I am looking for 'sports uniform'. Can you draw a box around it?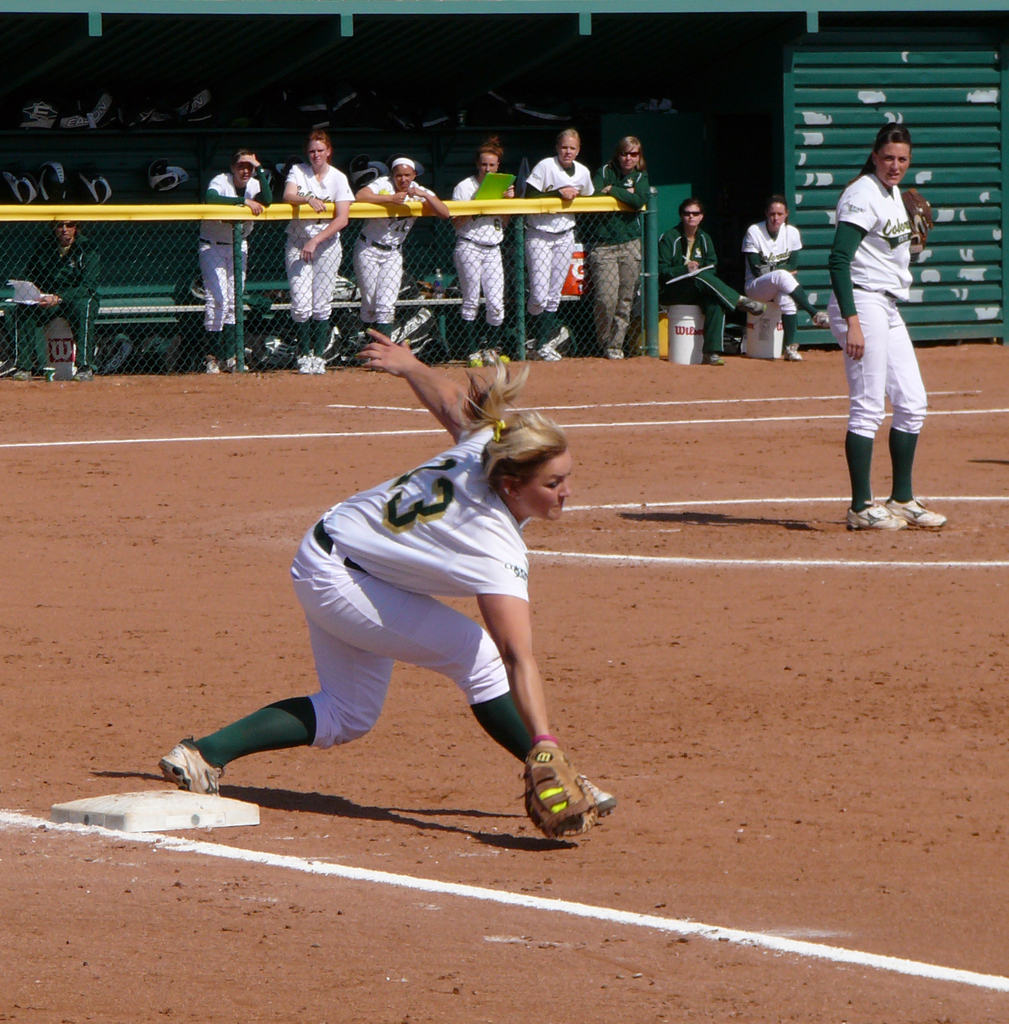
Sure, the bounding box is locate(150, 329, 618, 810).
